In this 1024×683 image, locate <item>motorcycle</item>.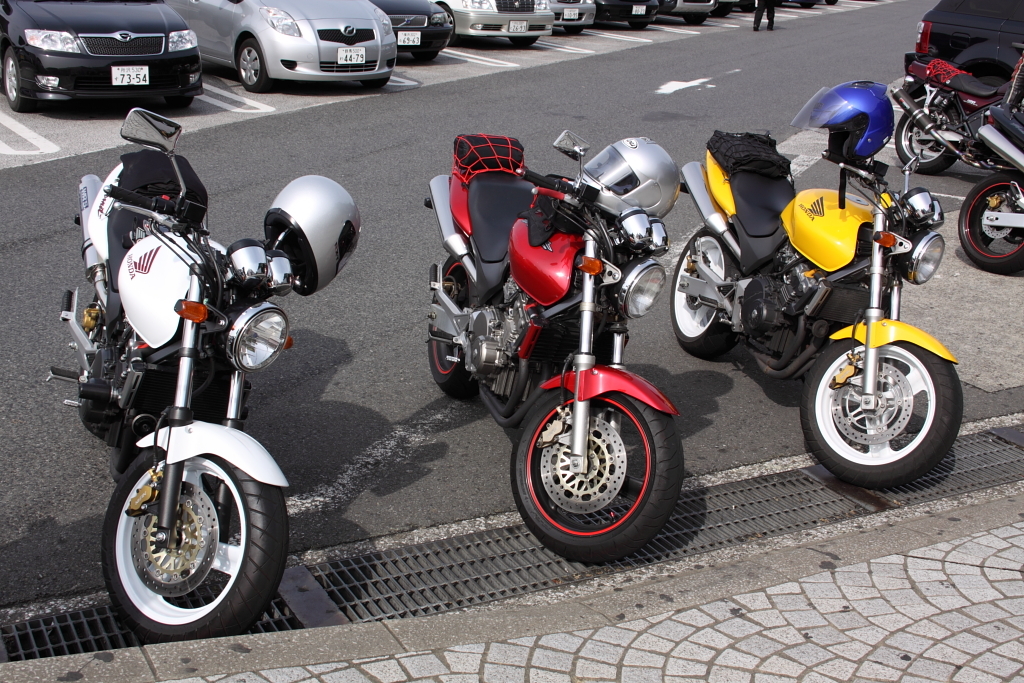
Bounding box: [x1=959, y1=98, x2=1023, y2=268].
